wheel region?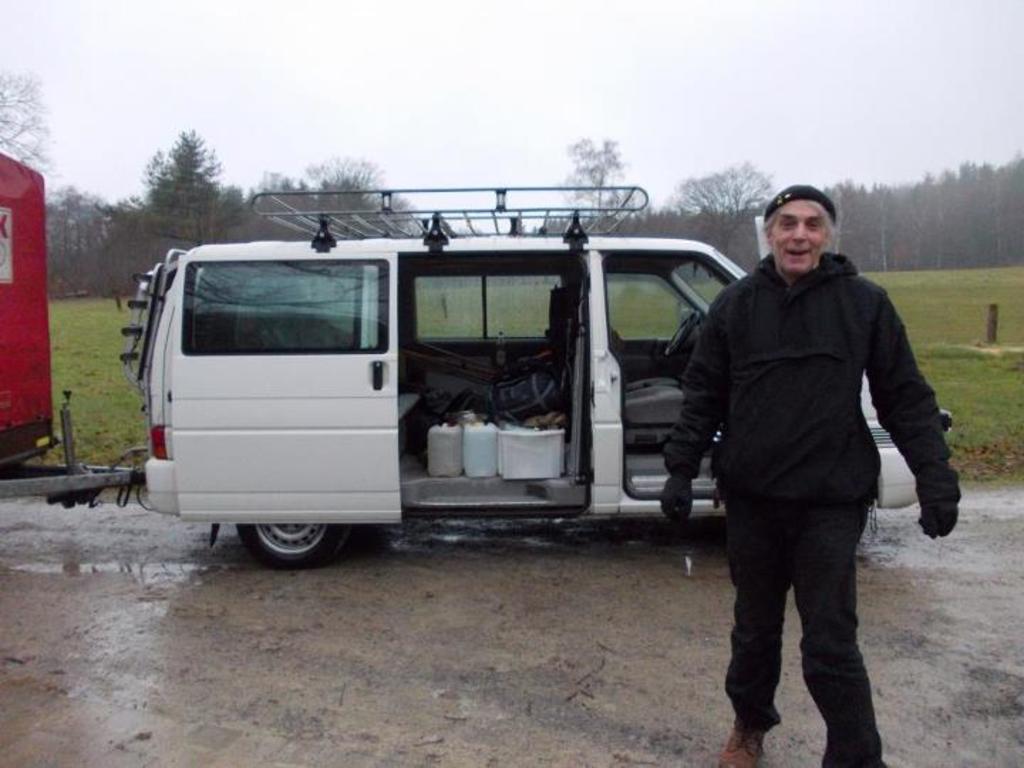
235, 516, 343, 567
